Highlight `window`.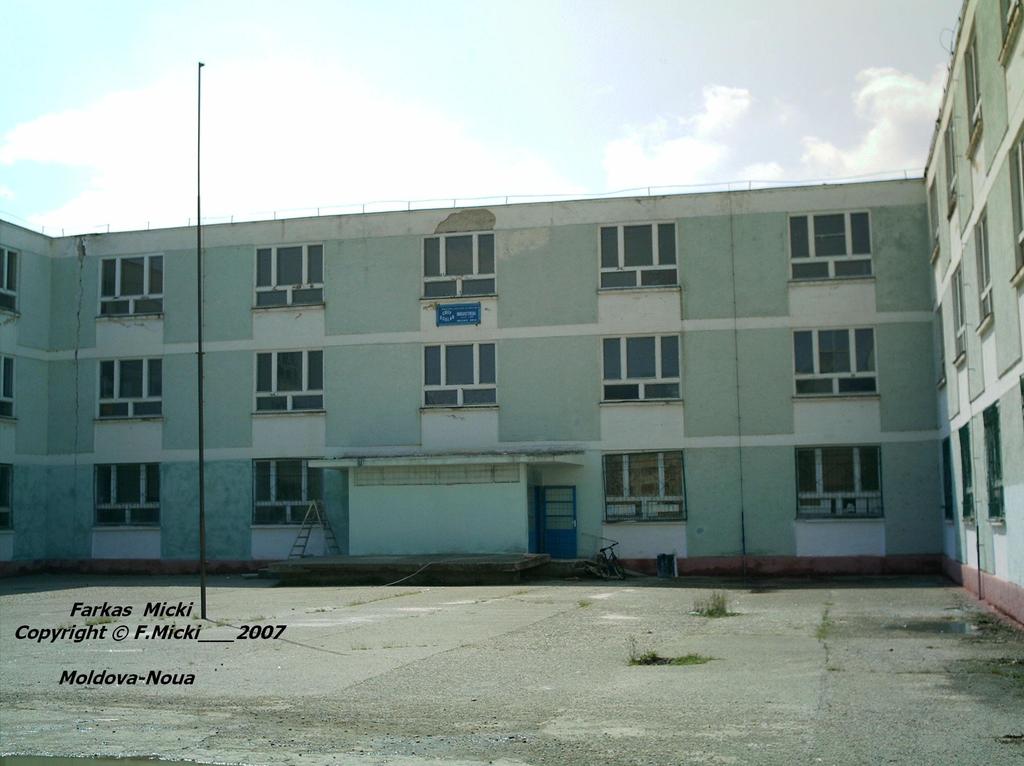
Highlighted region: l=602, t=330, r=686, b=402.
